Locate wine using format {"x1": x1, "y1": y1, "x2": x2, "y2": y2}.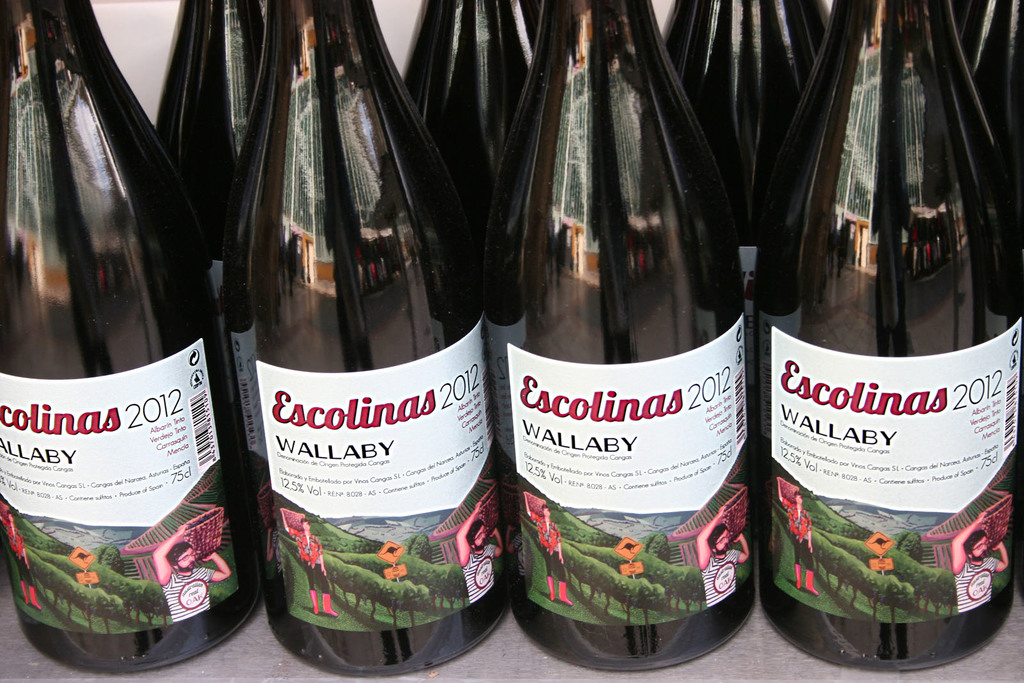
{"x1": 19, "y1": 40, "x2": 209, "y2": 682}.
